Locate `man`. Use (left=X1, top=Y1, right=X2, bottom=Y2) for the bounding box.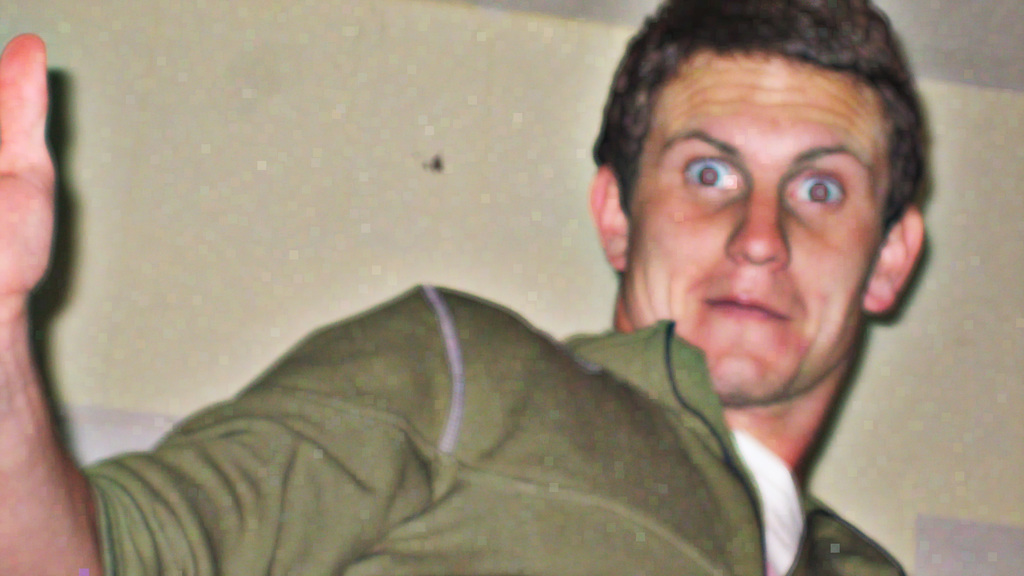
(left=12, top=55, right=991, bottom=564).
